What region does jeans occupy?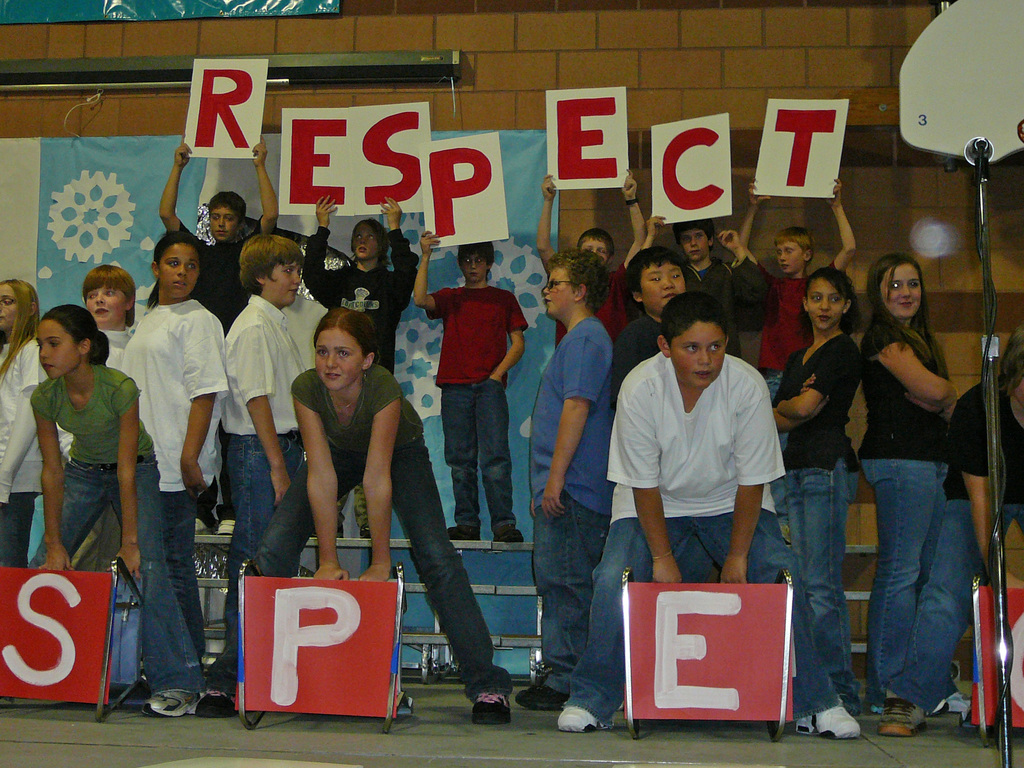
pyautogui.locateOnScreen(160, 491, 207, 655).
